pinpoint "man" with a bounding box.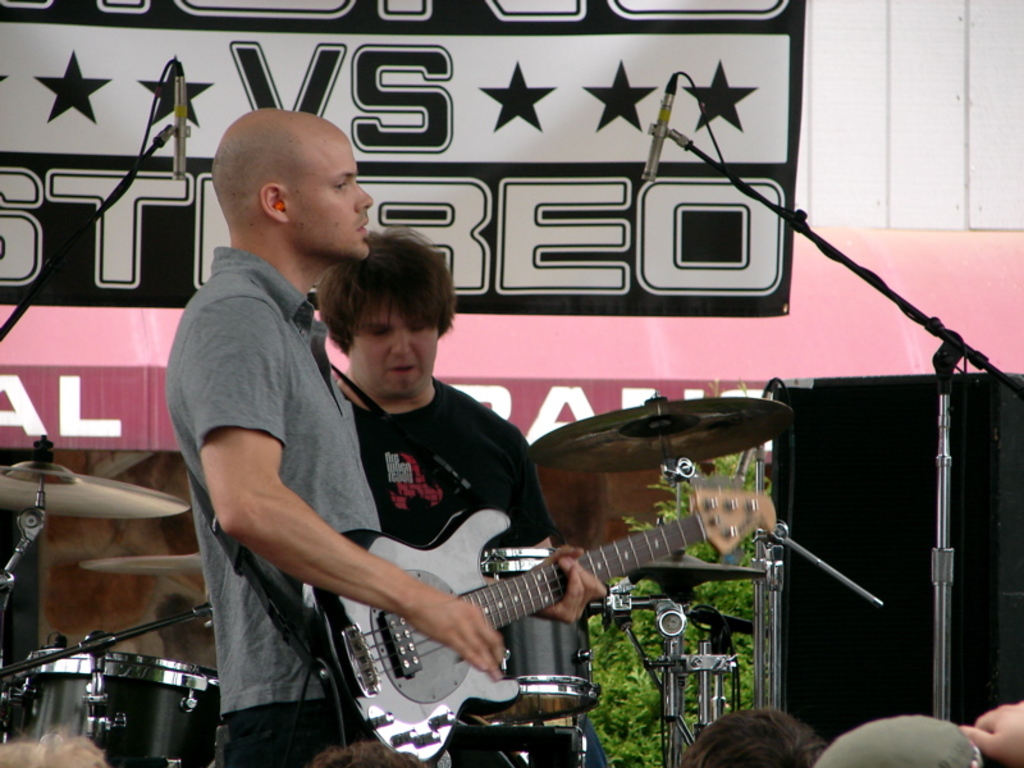
box=[316, 214, 585, 767].
